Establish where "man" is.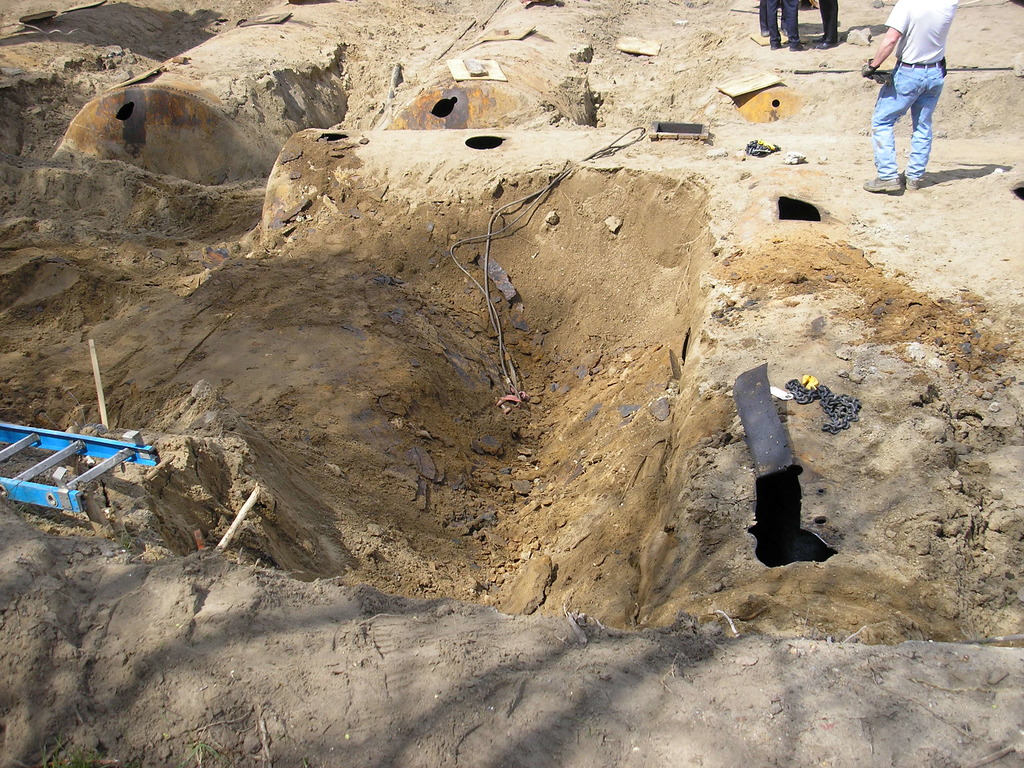
Established at (x1=865, y1=15, x2=941, y2=191).
